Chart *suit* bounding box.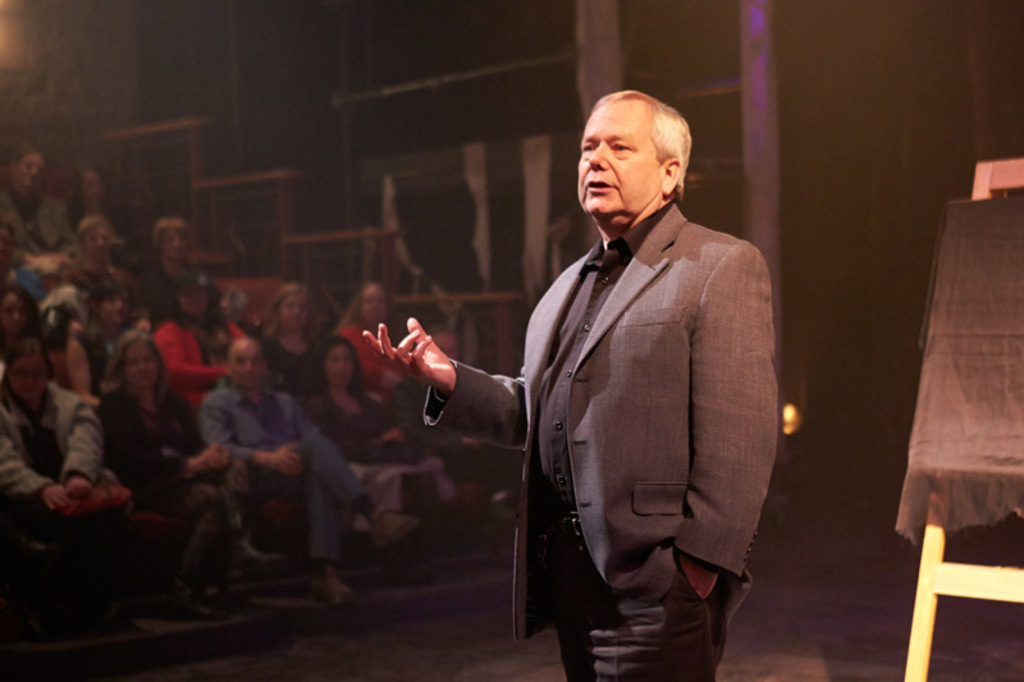
Charted: [x1=424, y1=203, x2=778, y2=642].
